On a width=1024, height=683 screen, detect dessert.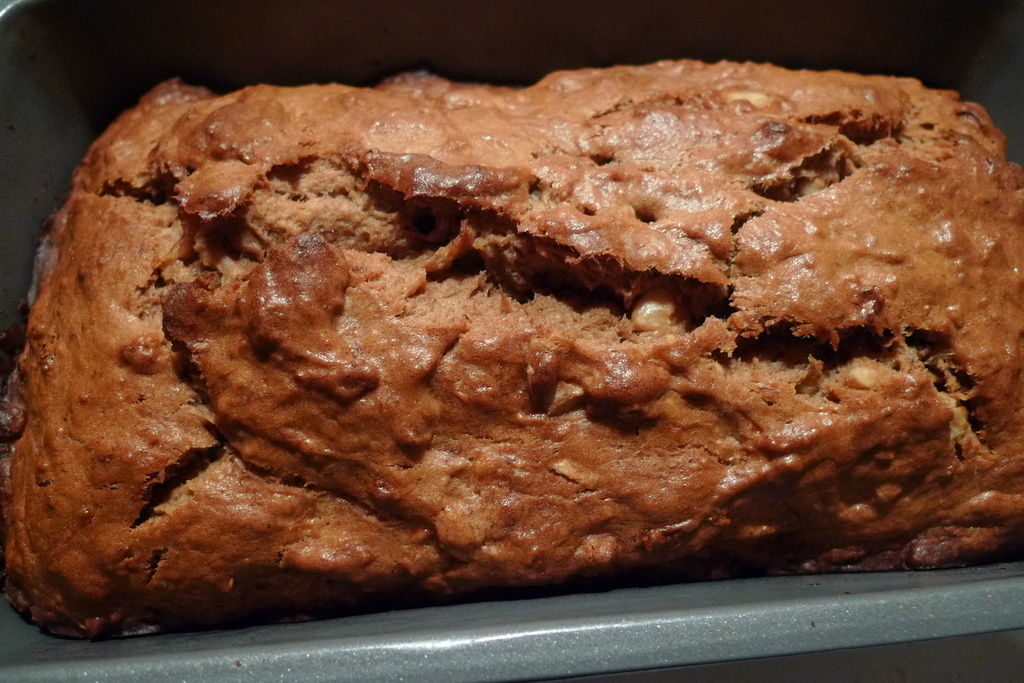
36:47:1021:625.
